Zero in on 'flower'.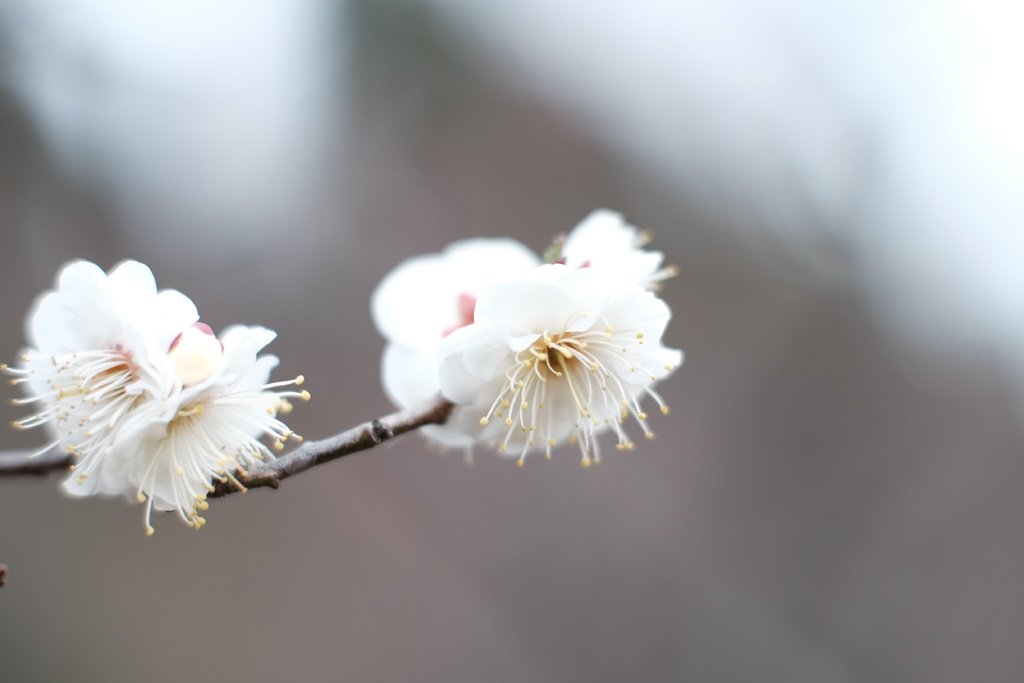
Zeroed in: region(0, 259, 310, 534).
